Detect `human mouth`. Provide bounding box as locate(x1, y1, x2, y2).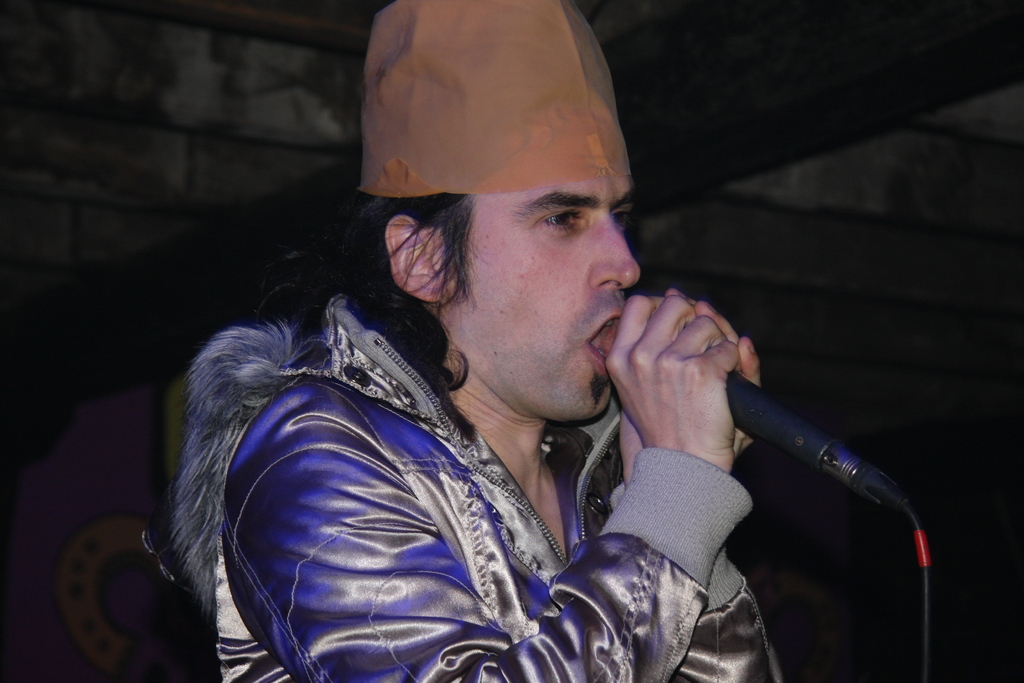
locate(582, 313, 618, 379).
